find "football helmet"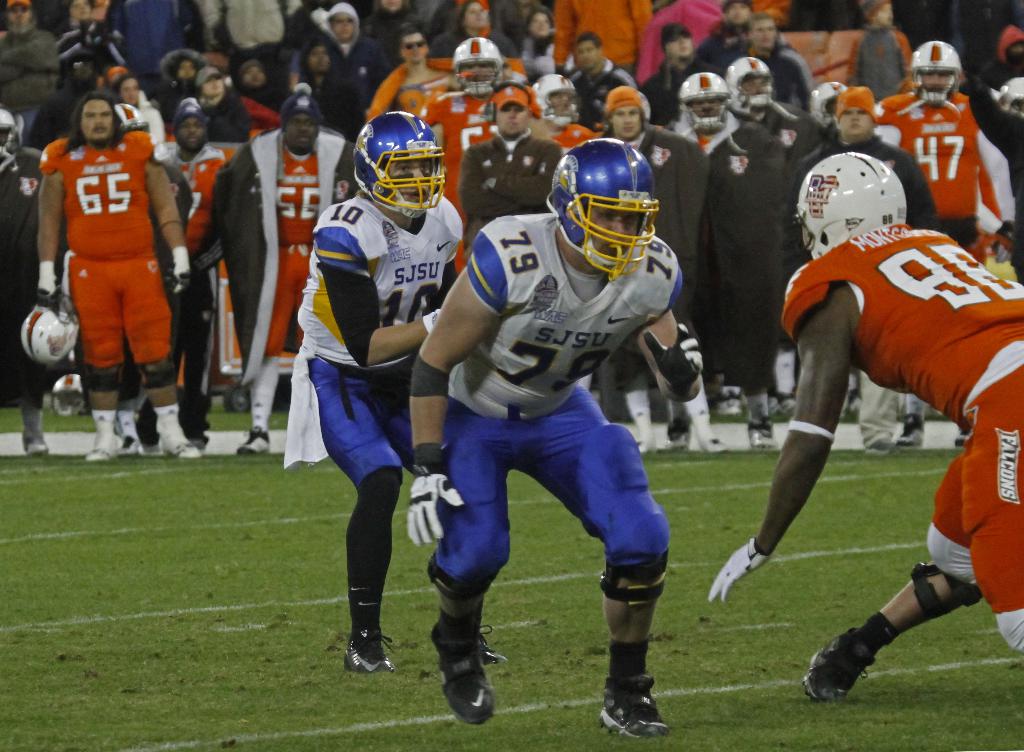
box=[0, 106, 17, 174]
